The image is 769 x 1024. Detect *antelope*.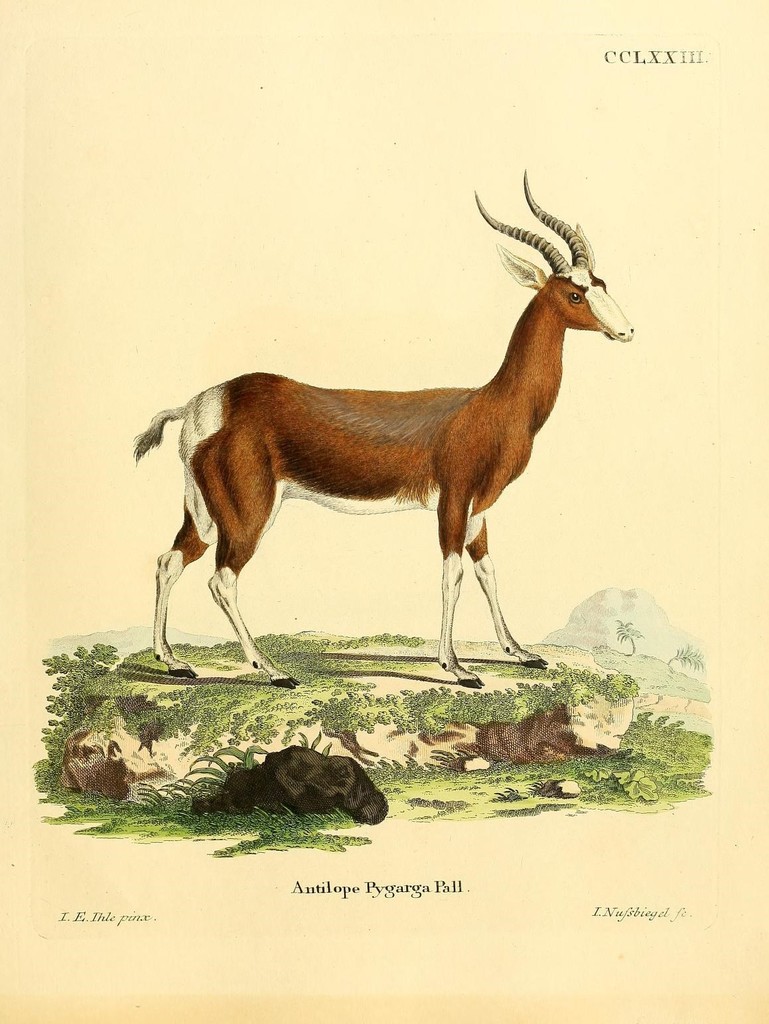
Detection: x1=133, y1=167, x2=636, y2=686.
